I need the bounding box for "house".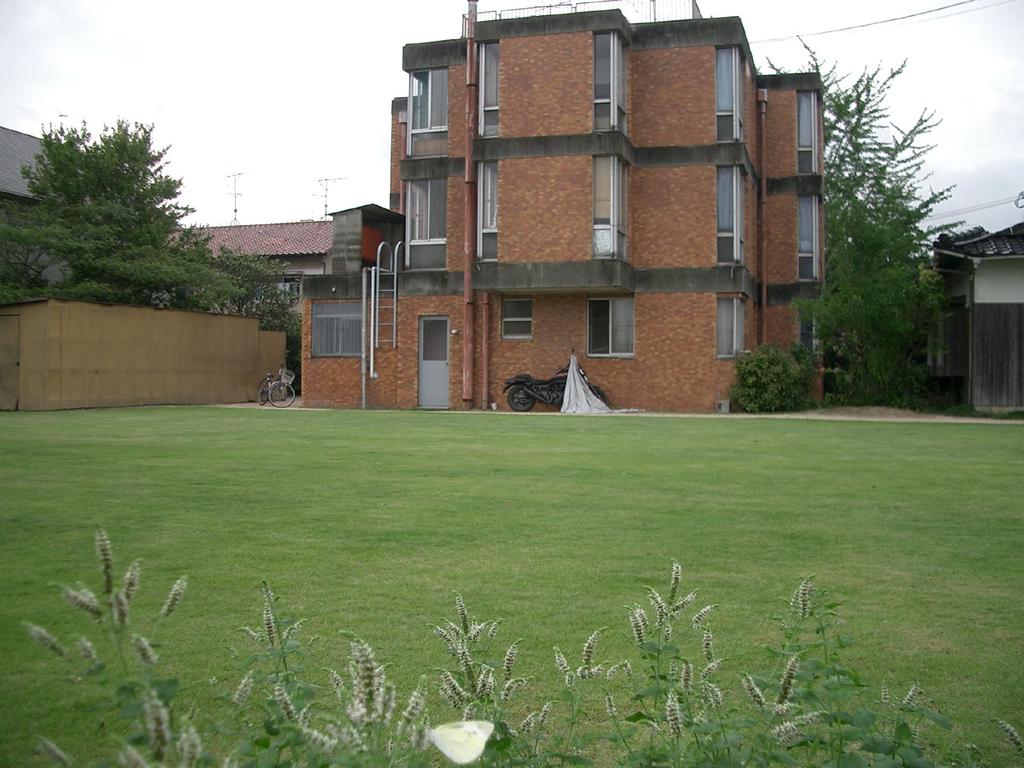
Here it is: Rect(903, 225, 1015, 421).
